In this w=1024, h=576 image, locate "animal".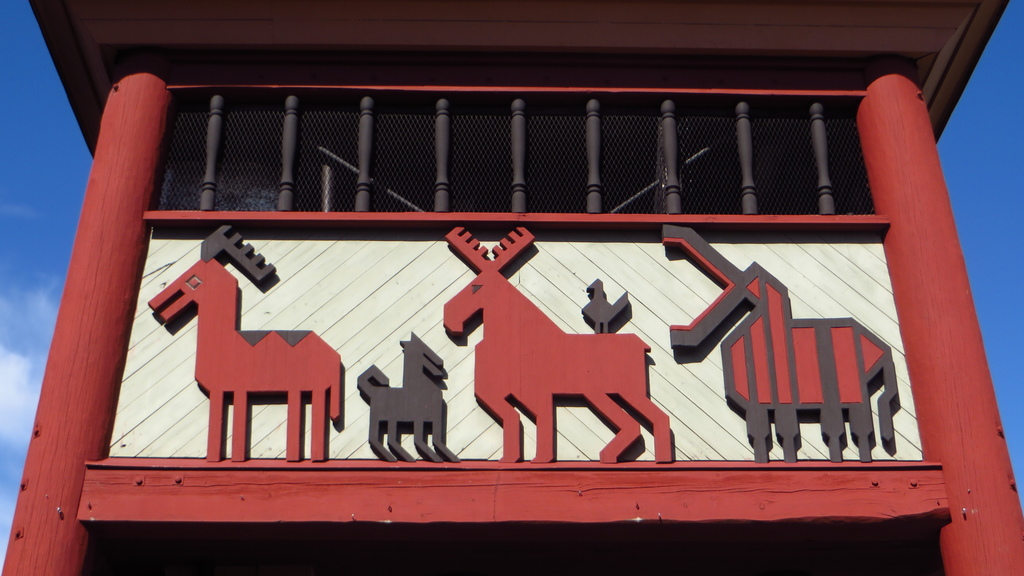
Bounding box: [440,225,671,465].
